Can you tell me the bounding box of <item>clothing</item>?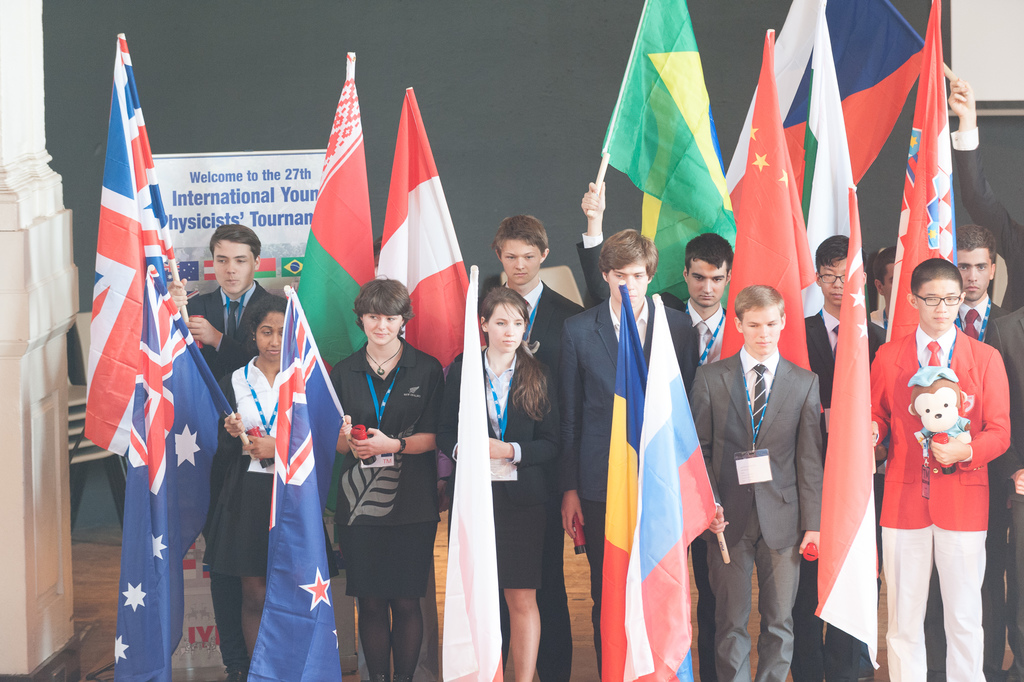
box(870, 321, 1014, 681).
